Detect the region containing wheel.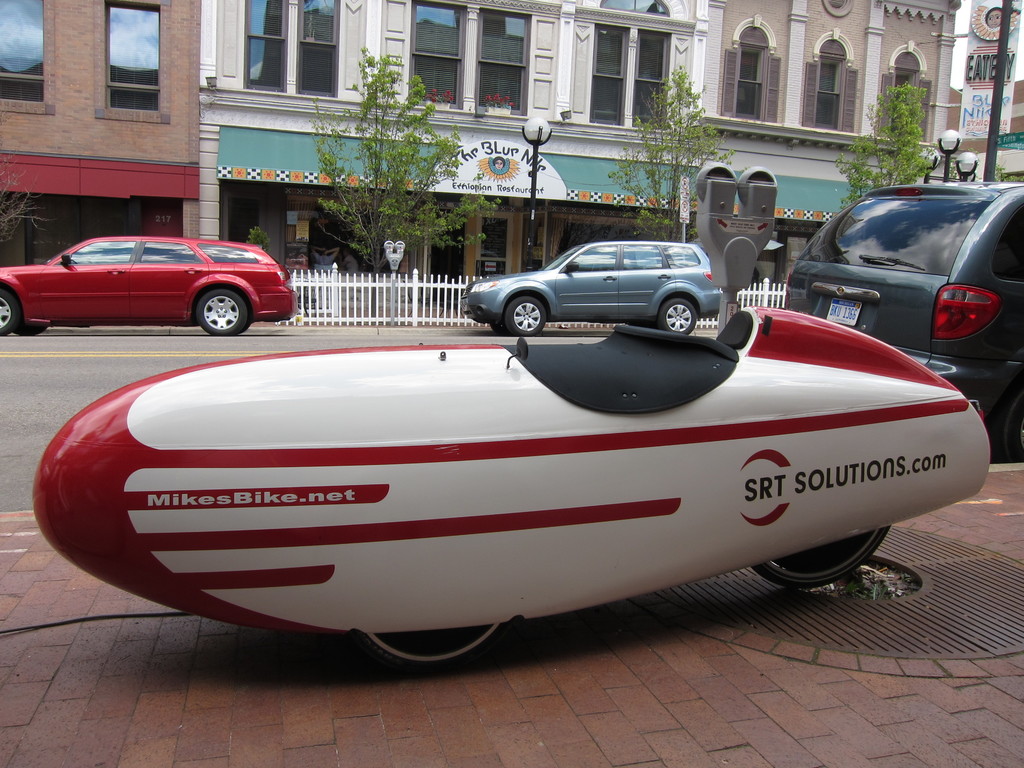
<region>495, 289, 555, 339</region>.
